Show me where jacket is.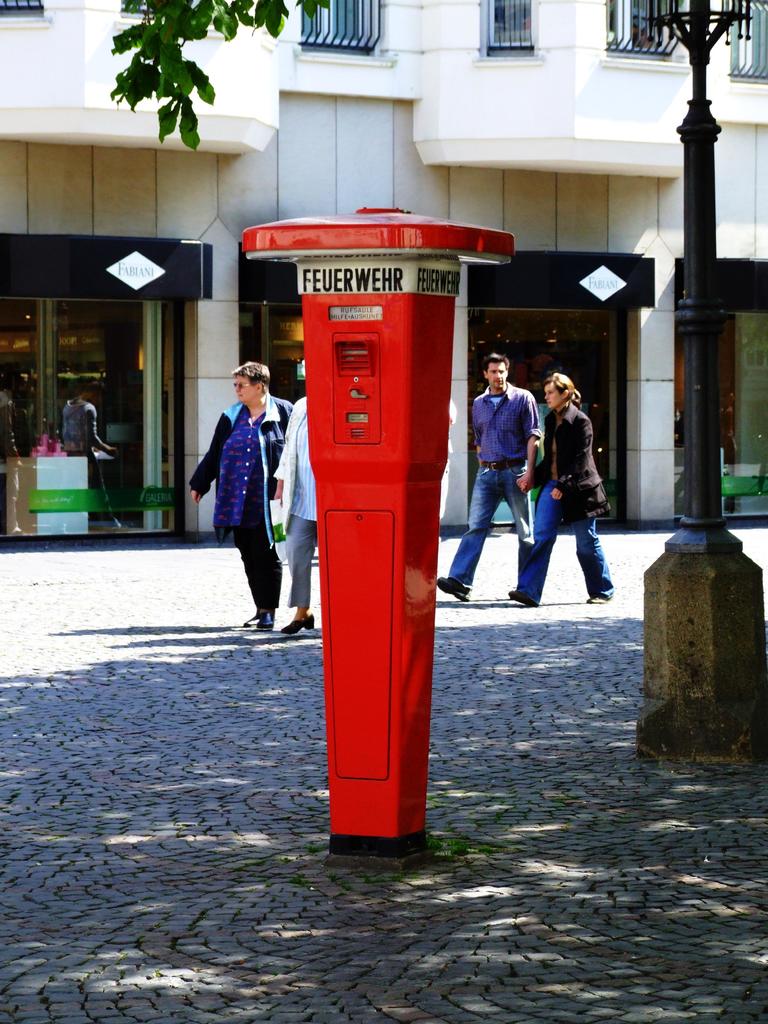
jacket is at [536,404,610,517].
